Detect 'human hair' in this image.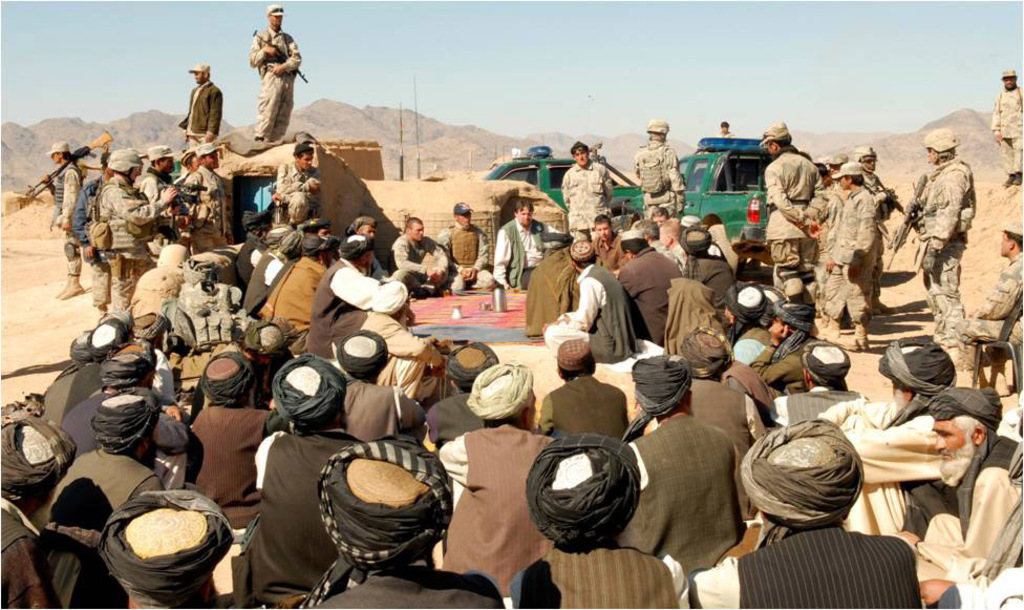
Detection: 400,214,420,228.
